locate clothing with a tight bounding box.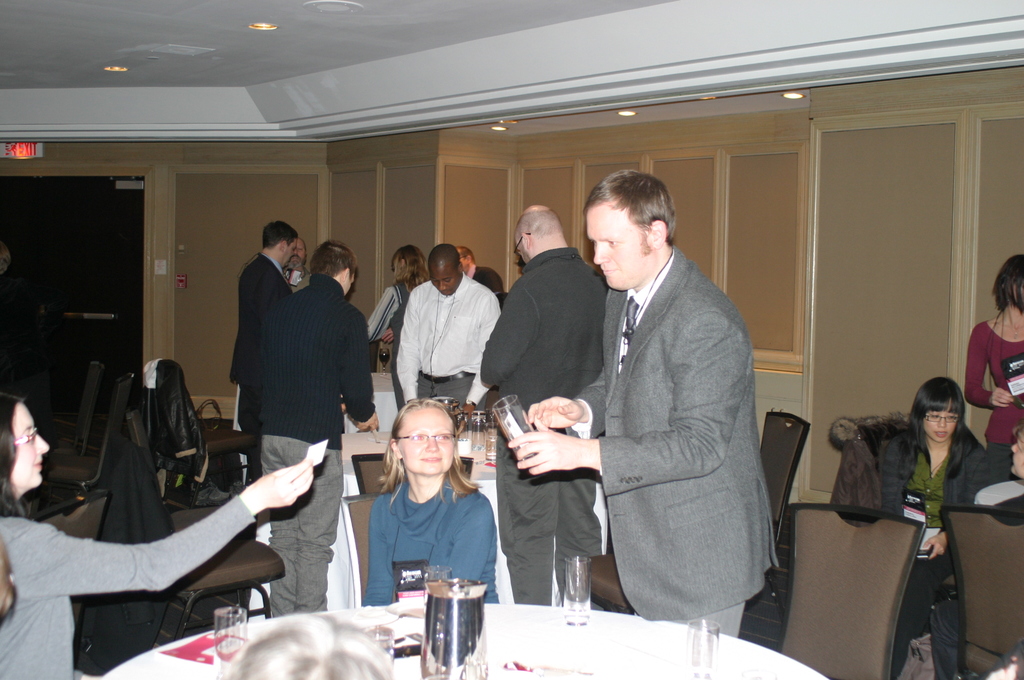
{"x1": 960, "y1": 319, "x2": 1023, "y2": 478}.
